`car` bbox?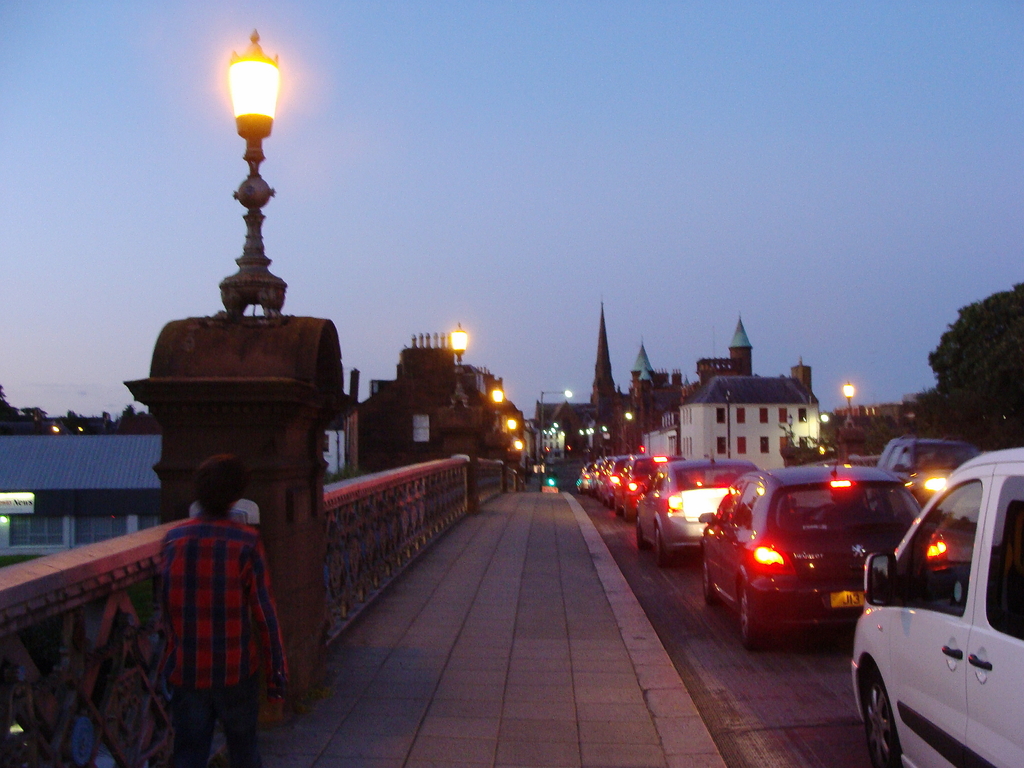
[left=572, top=458, right=596, bottom=493]
